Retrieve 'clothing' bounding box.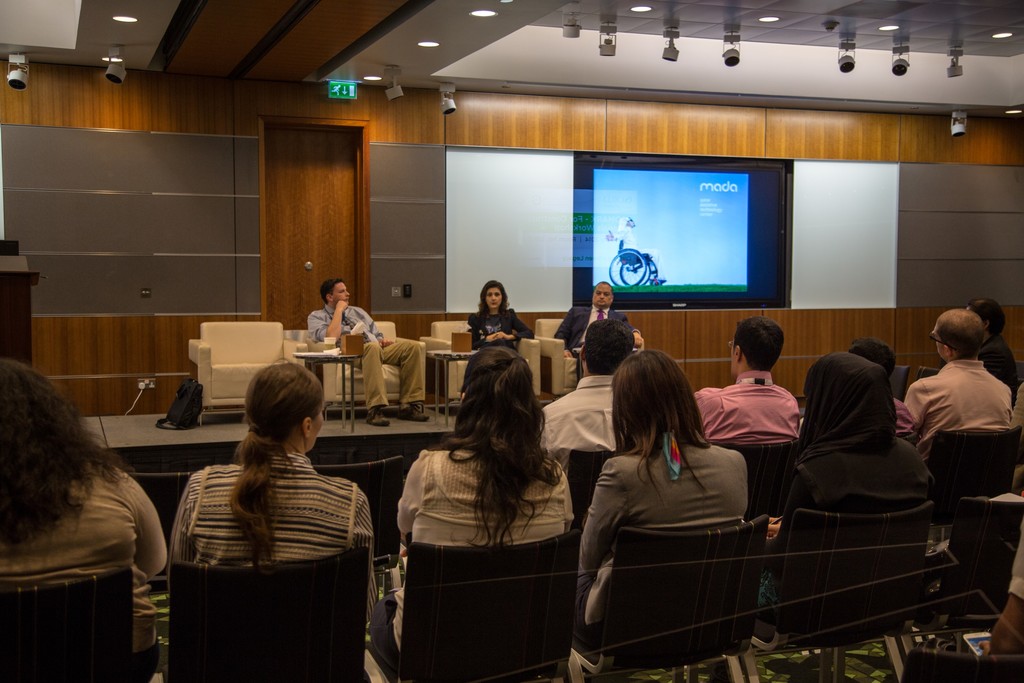
Bounding box: crop(378, 443, 572, 682).
